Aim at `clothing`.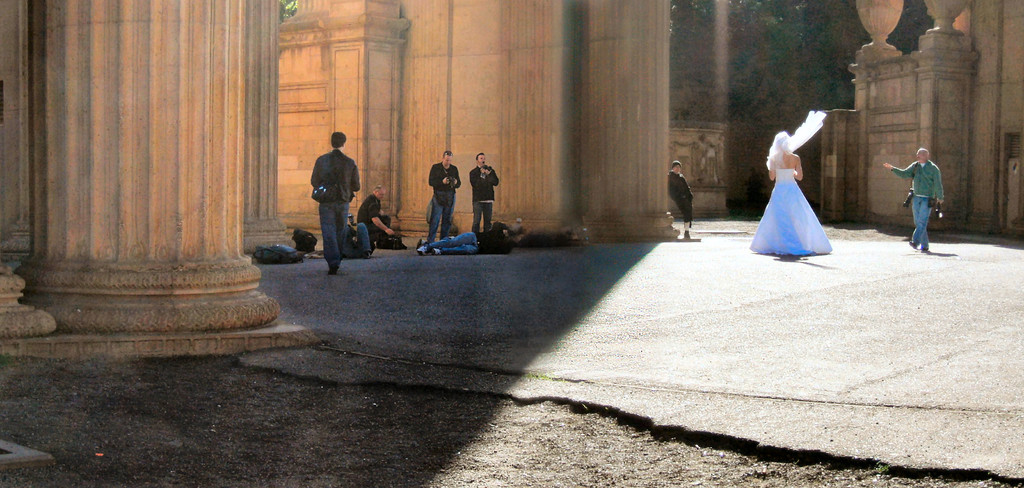
Aimed at 887, 156, 948, 252.
